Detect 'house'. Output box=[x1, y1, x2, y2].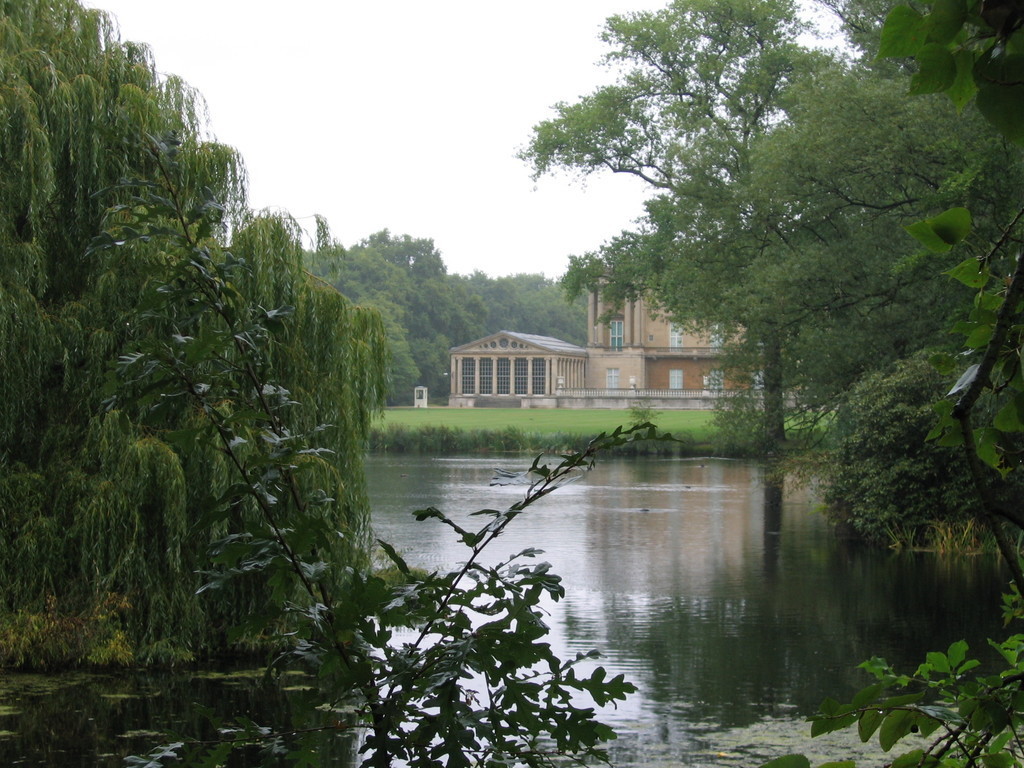
box=[445, 267, 791, 413].
